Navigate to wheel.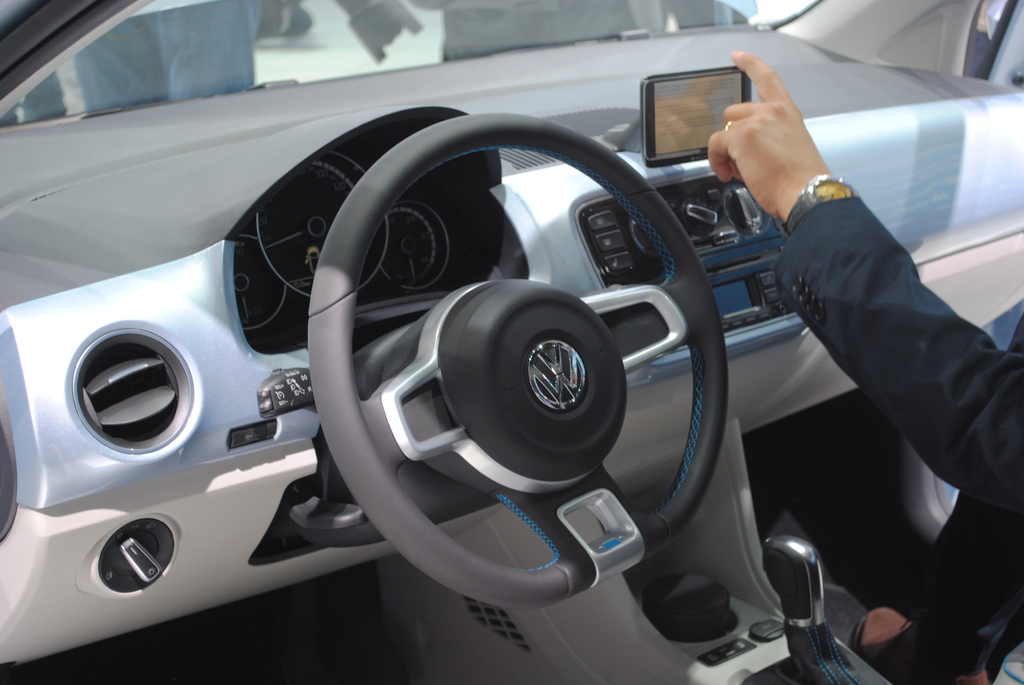
Navigation target: [289,184,670,550].
